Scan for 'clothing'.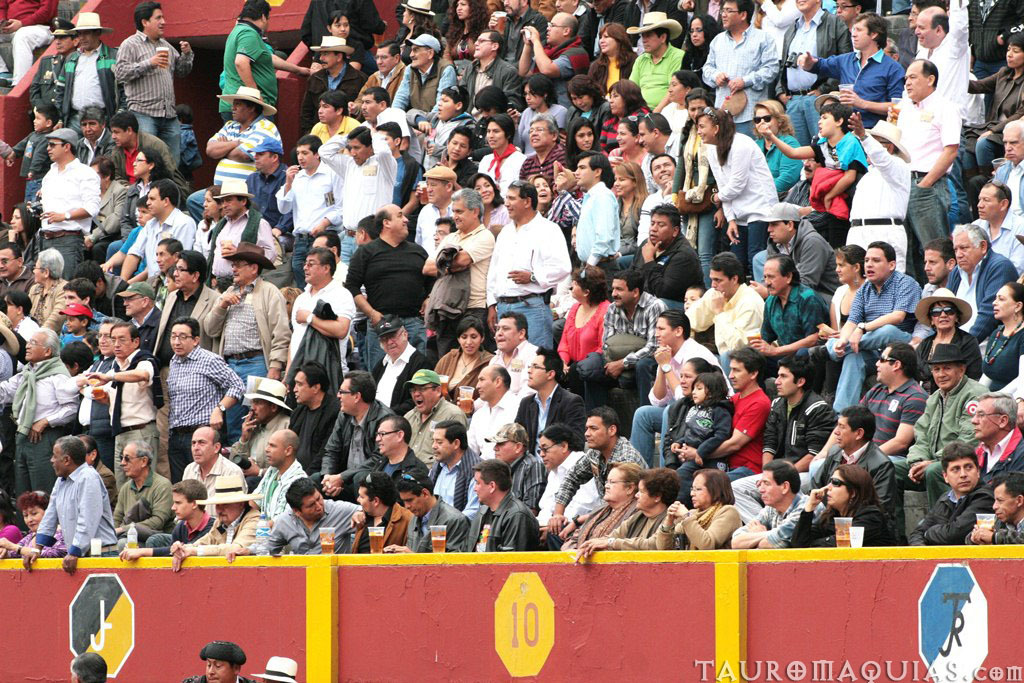
Scan result: 251:459:304:519.
